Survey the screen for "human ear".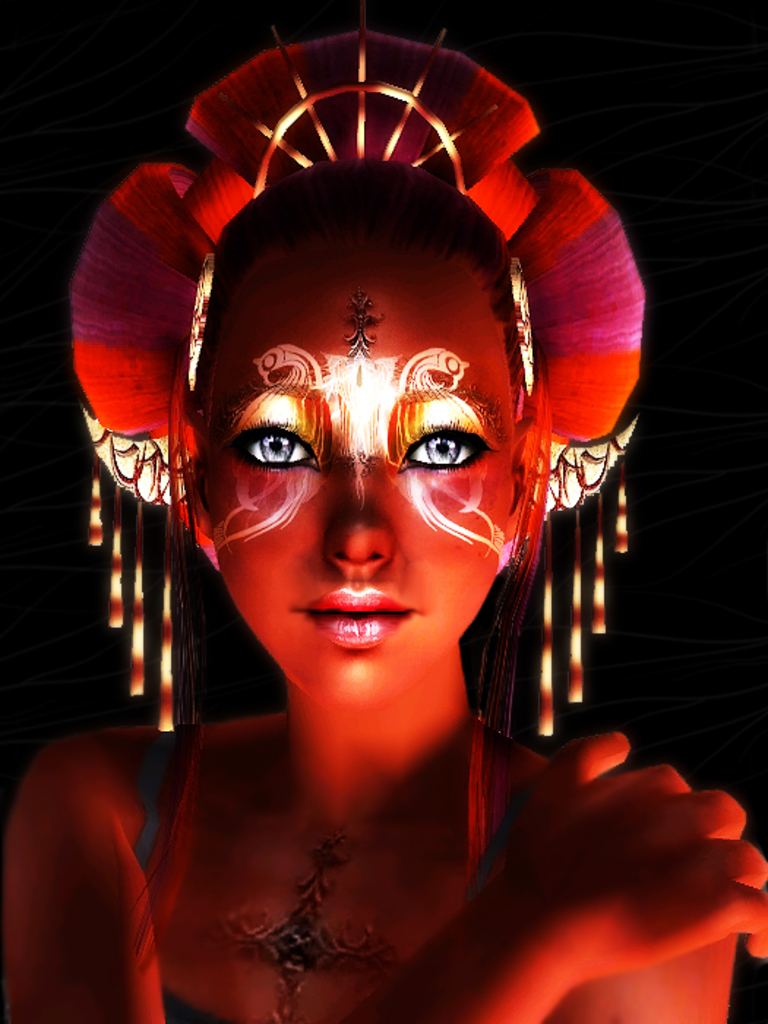
Survey found: [x1=186, y1=424, x2=215, y2=566].
